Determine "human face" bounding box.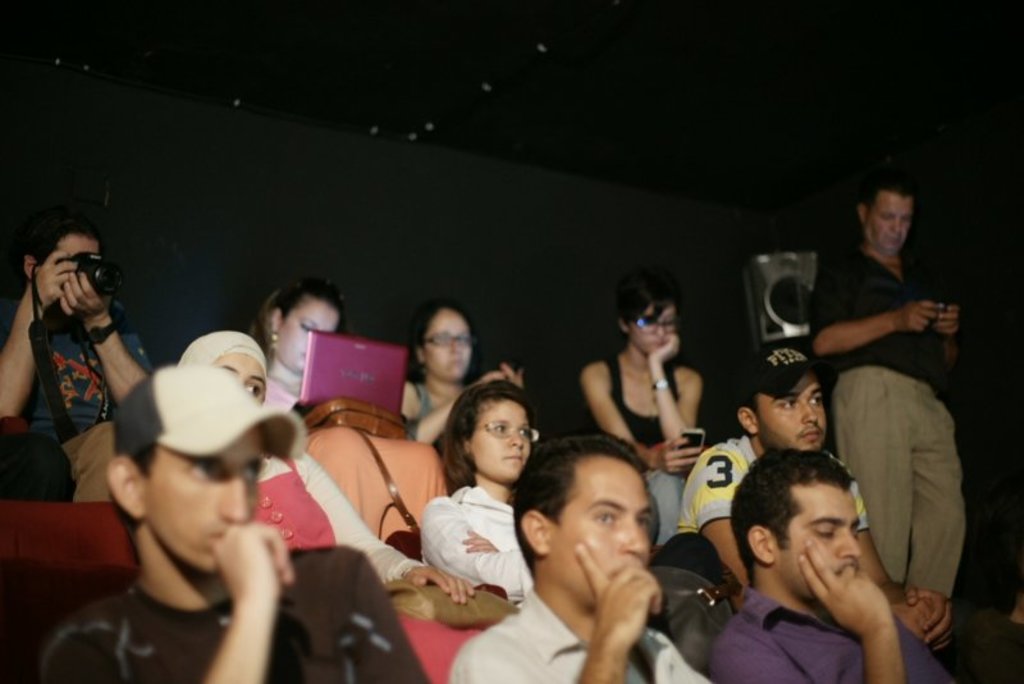
Determined: [142,430,268,580].
